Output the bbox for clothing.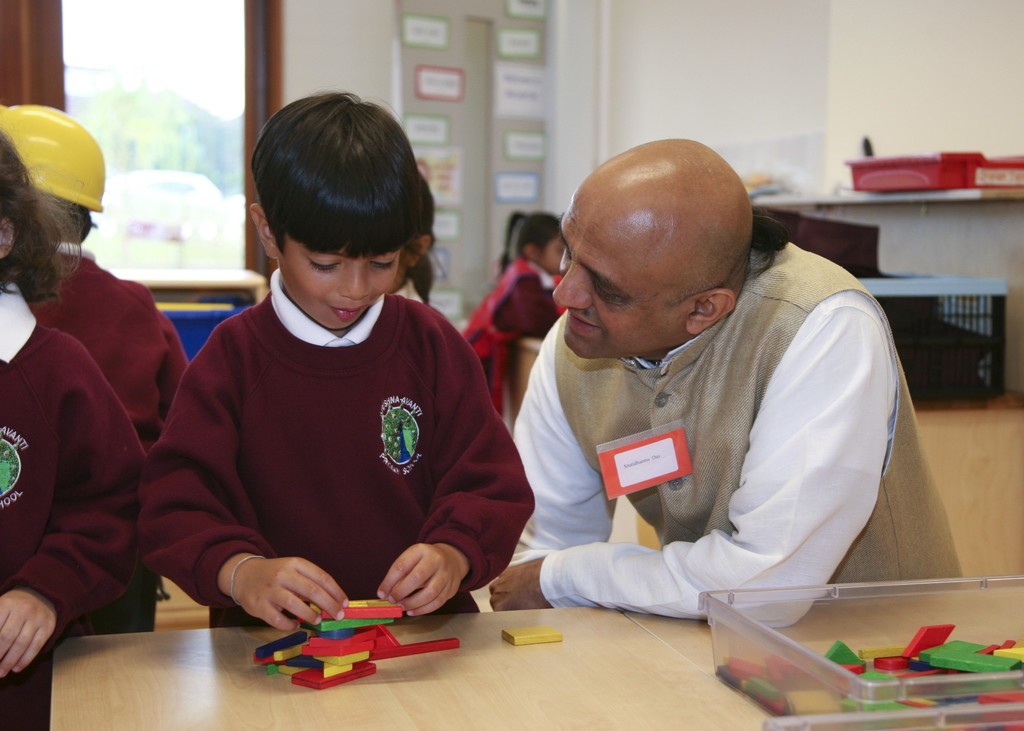
x1=518 y1=221 x2=963 y2=627.
